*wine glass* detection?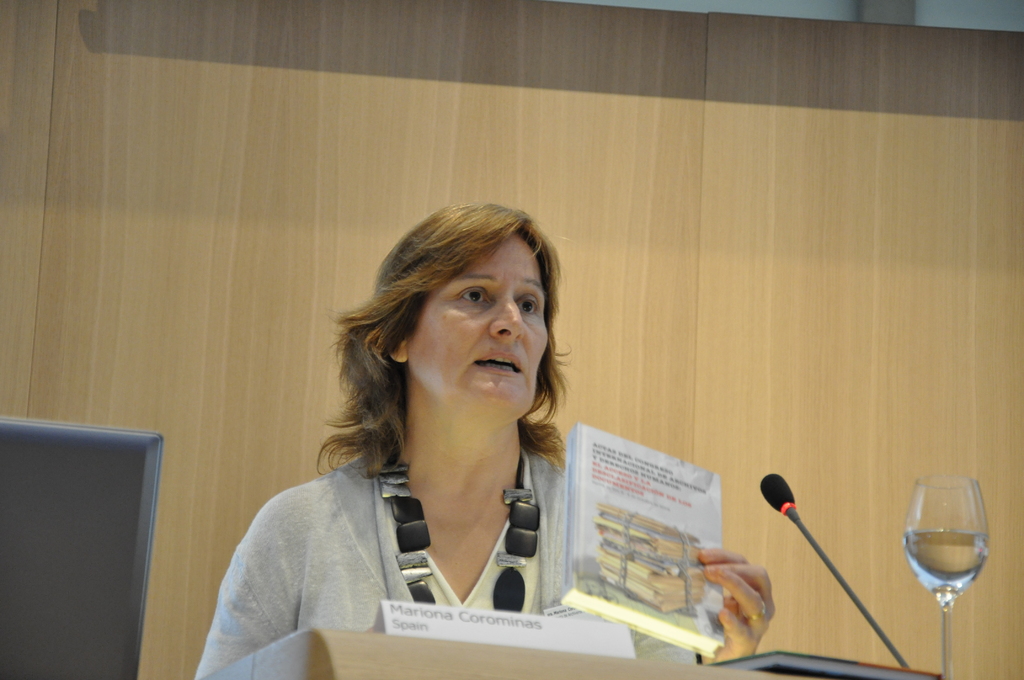
detection(902, 473, 989, 677)
